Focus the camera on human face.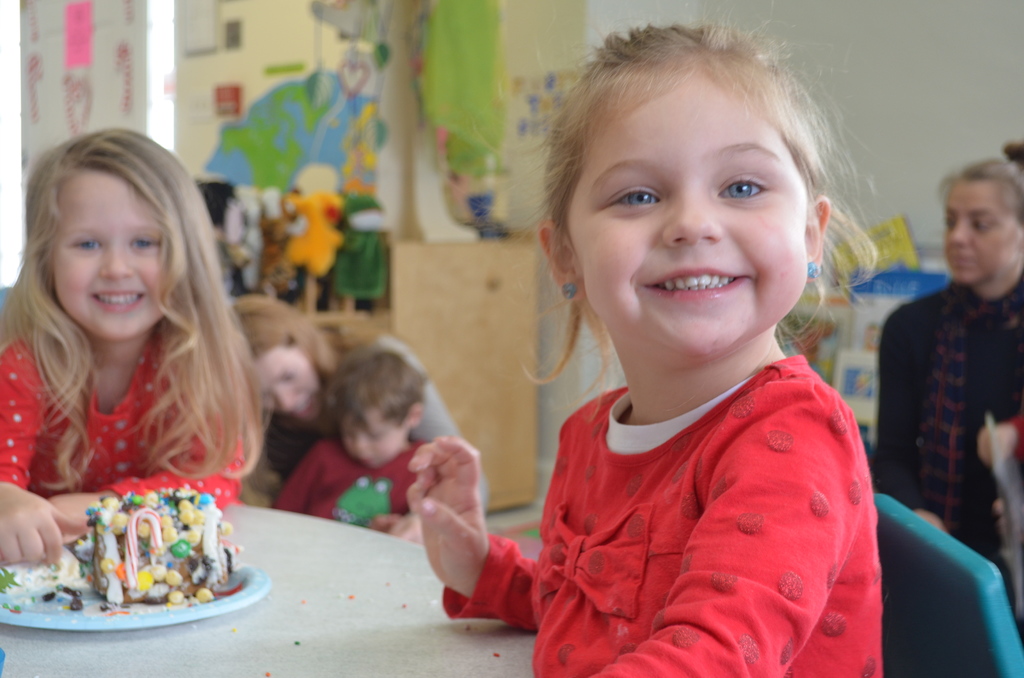
Focus region: [left=54, top=181, right=165, bottom=341].
